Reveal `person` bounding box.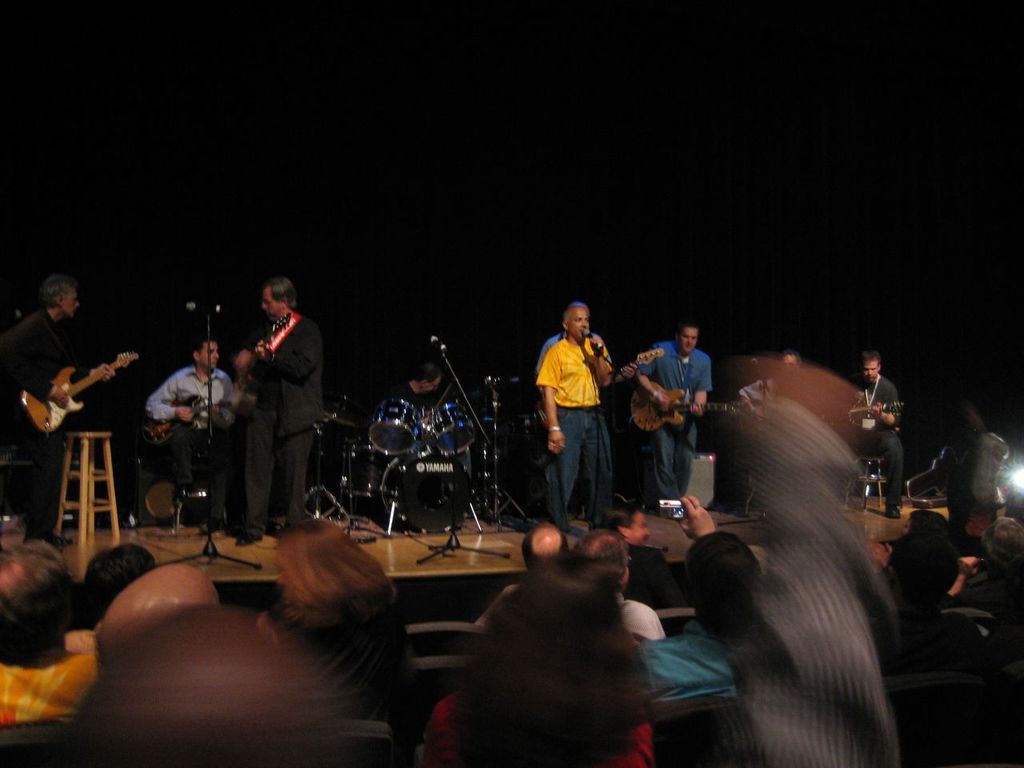
Revealed: region(370, 361, 455, 463).
